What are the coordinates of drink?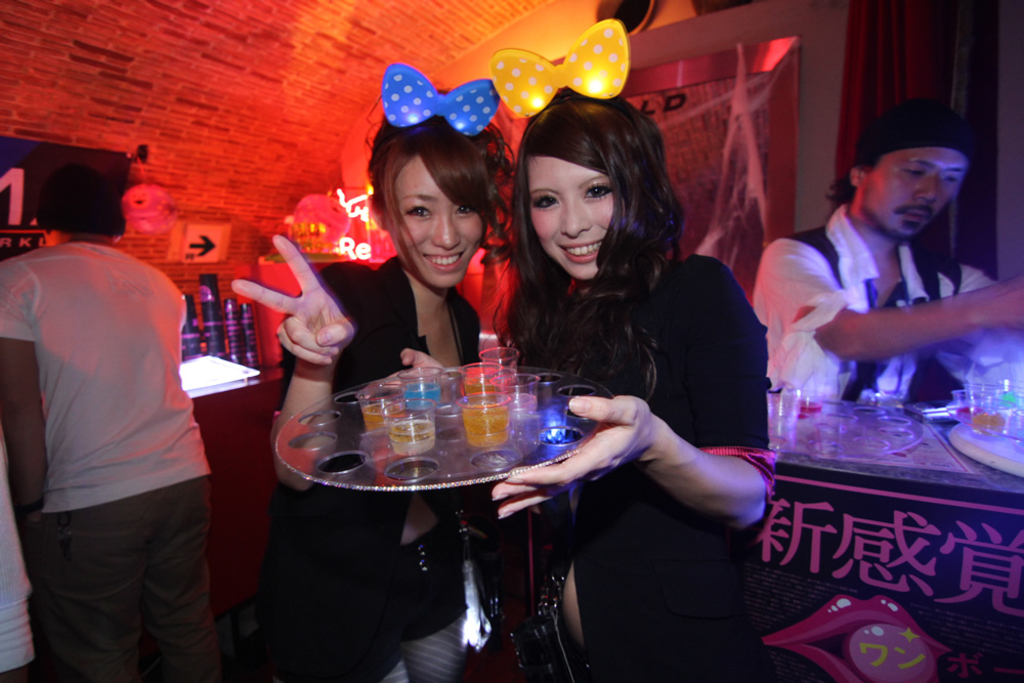
[left=387, top=420, right=435, bottom=456].
